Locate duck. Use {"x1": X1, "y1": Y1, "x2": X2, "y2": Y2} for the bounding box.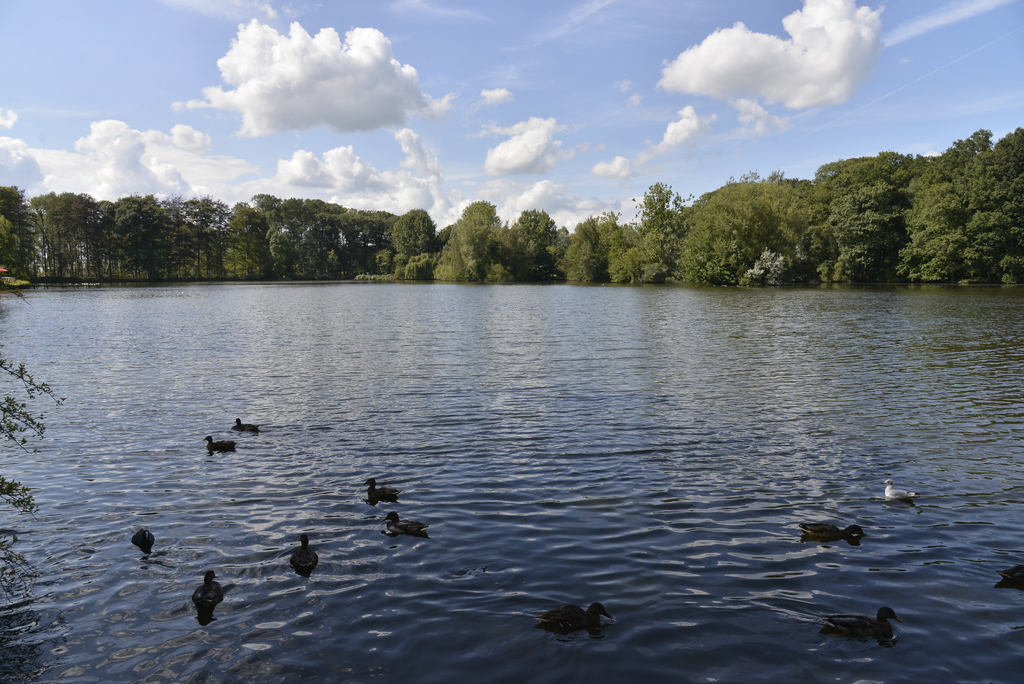
{"x1": 831, "y1": 603, "x2": 909, "y2": 657}.
